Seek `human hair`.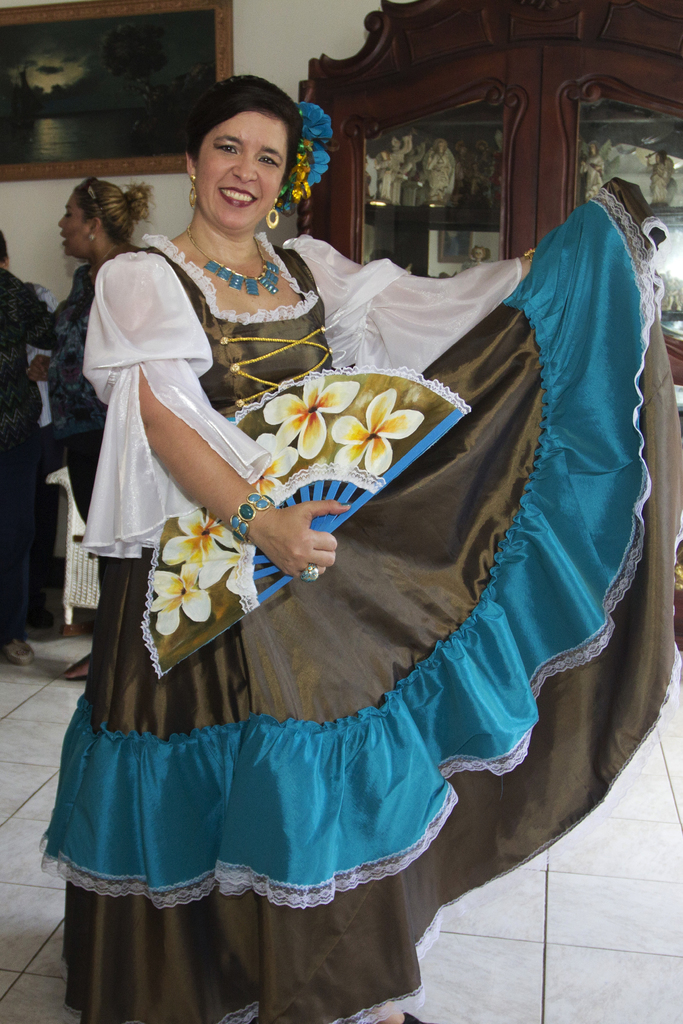
185 72 304 200.
